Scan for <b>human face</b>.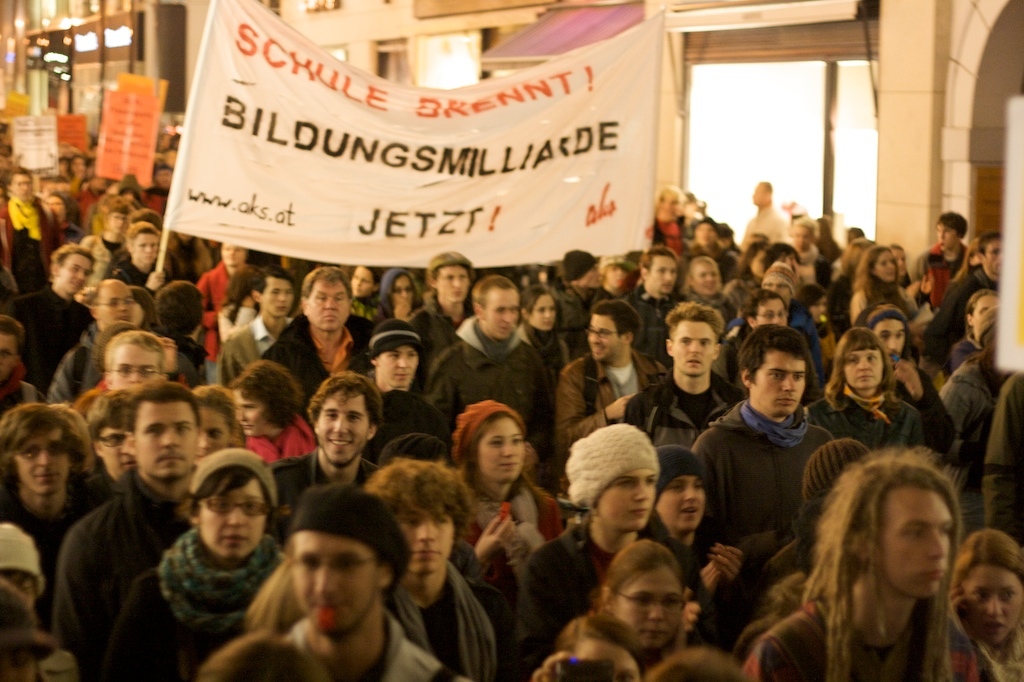
Scan result: x1=765 y1=276 x2=795 y2=313.
